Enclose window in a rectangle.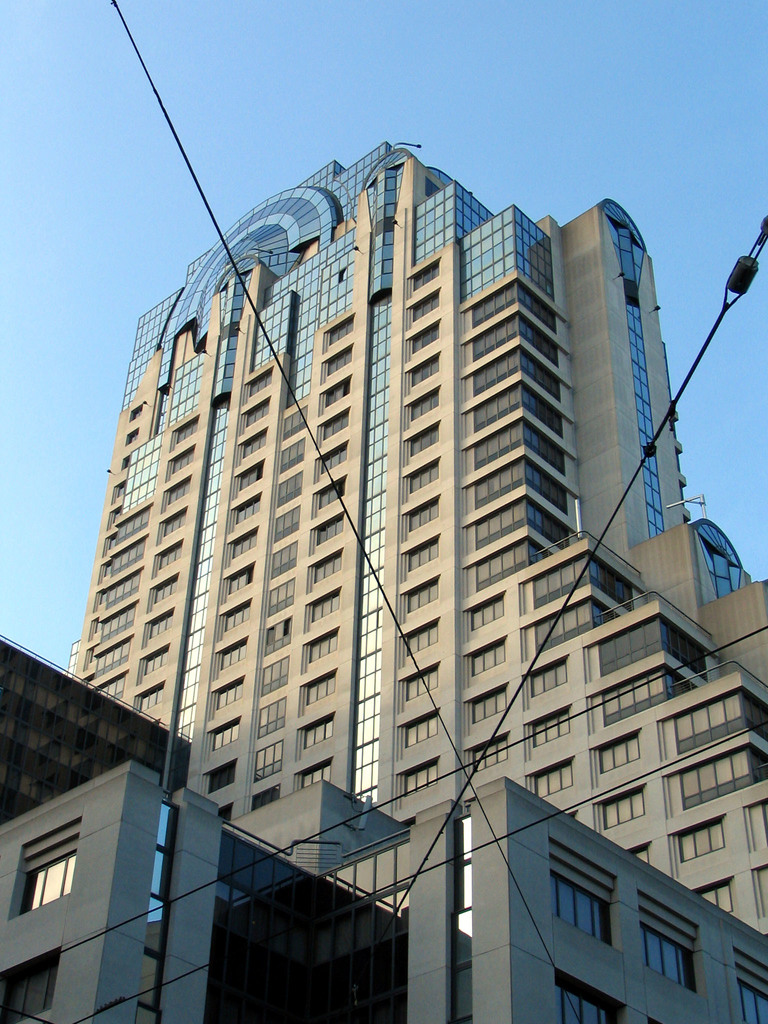
pyautogui.locateOnScreen(271, 540, 298, 579).
